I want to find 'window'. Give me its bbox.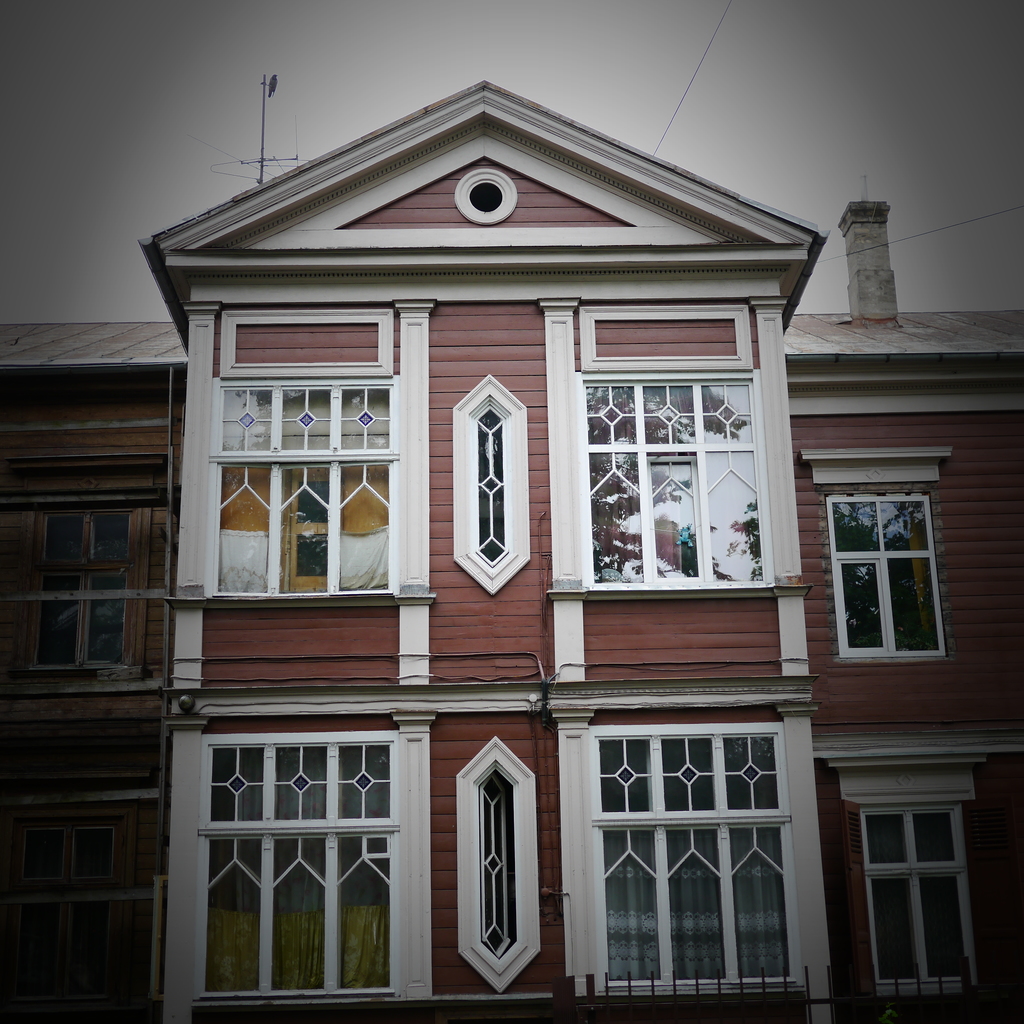
crop(458, 400, 530, 579).
